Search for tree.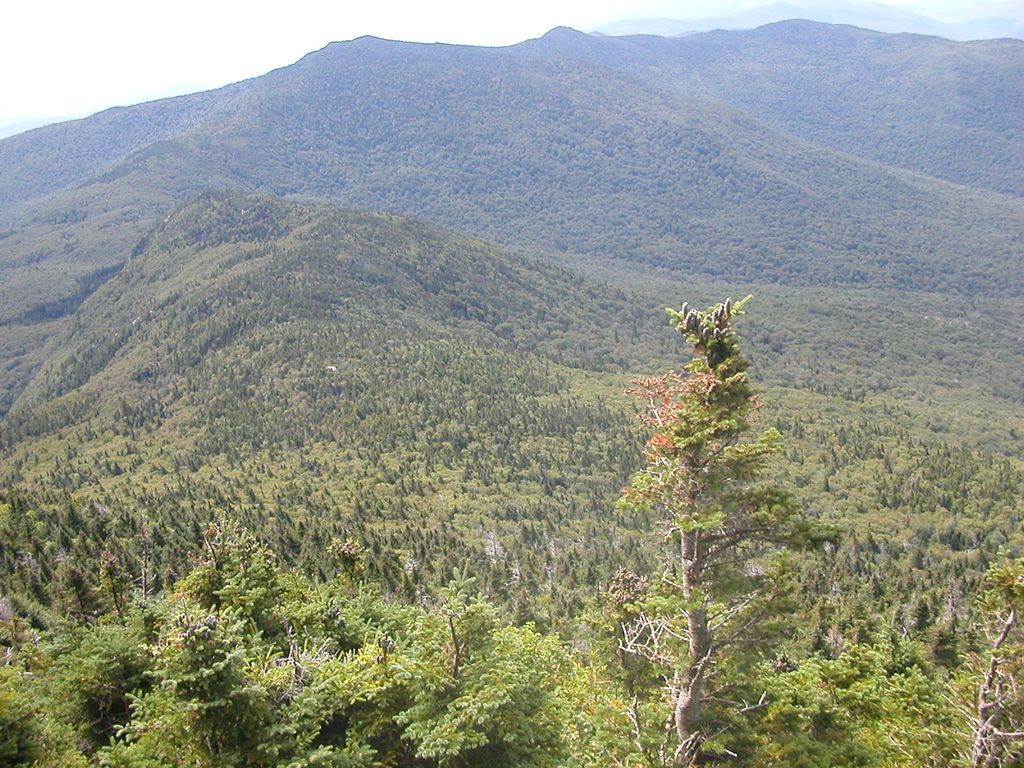
Found at (118,611,337,767).
